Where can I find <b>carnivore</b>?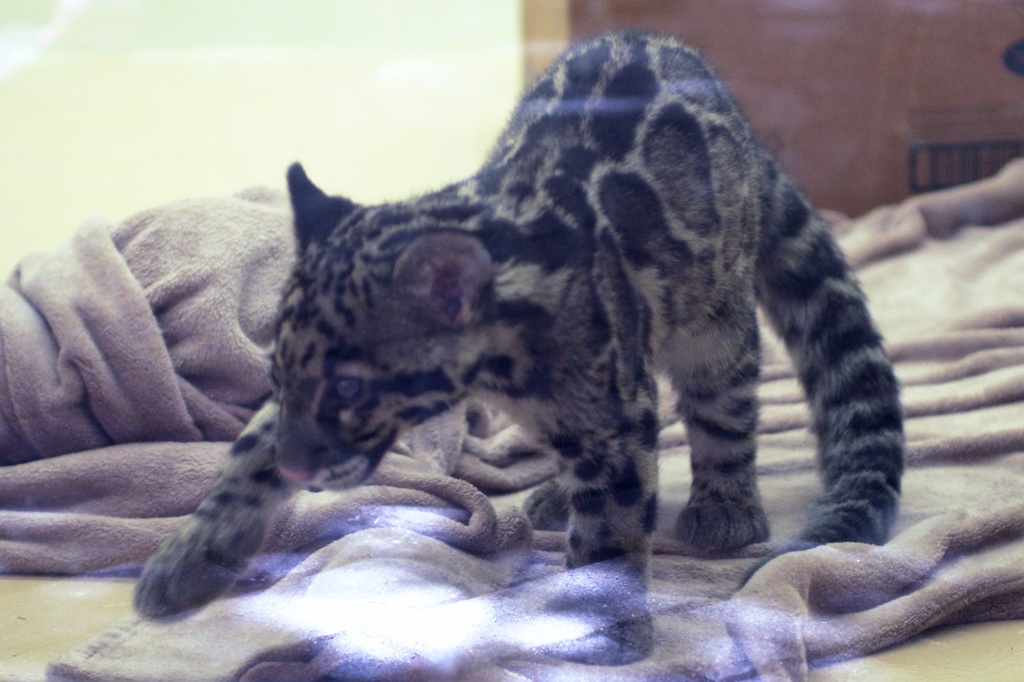
You can find it at box(117, 29, 912, 624).
